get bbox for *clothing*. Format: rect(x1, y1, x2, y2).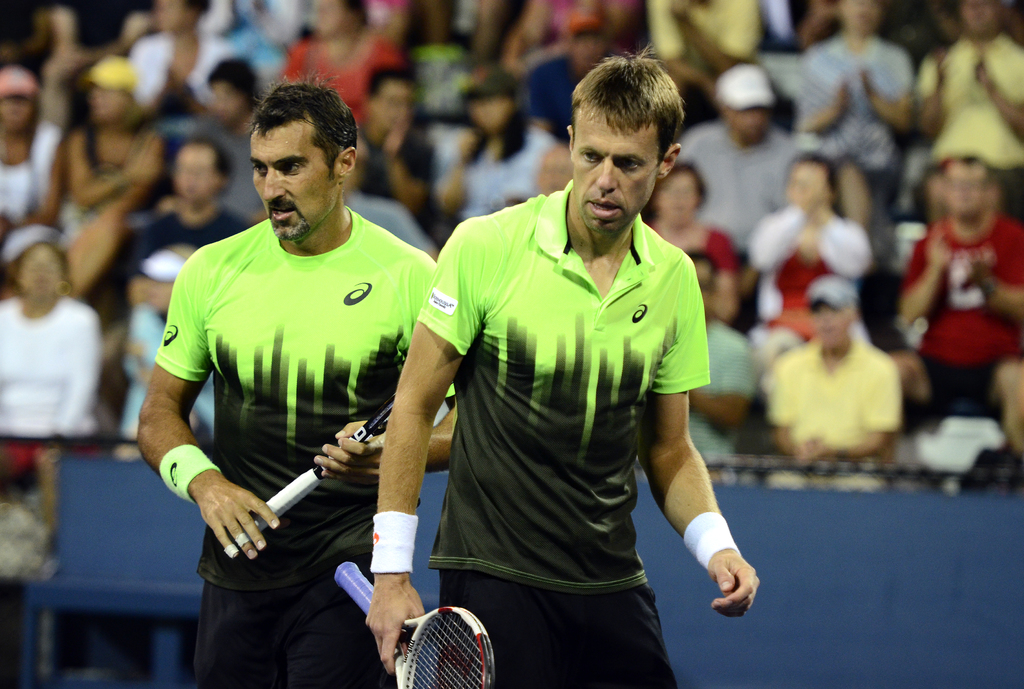
rect(685, 230, 742, 331).
